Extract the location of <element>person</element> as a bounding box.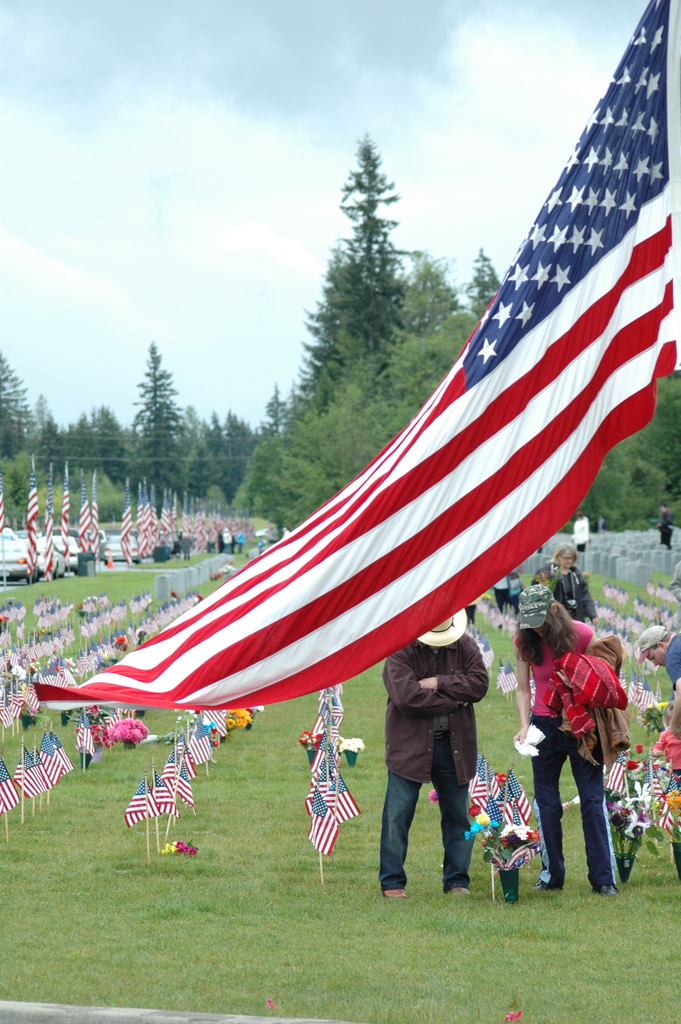
left=520, top=540, right=601, bottom=746.
